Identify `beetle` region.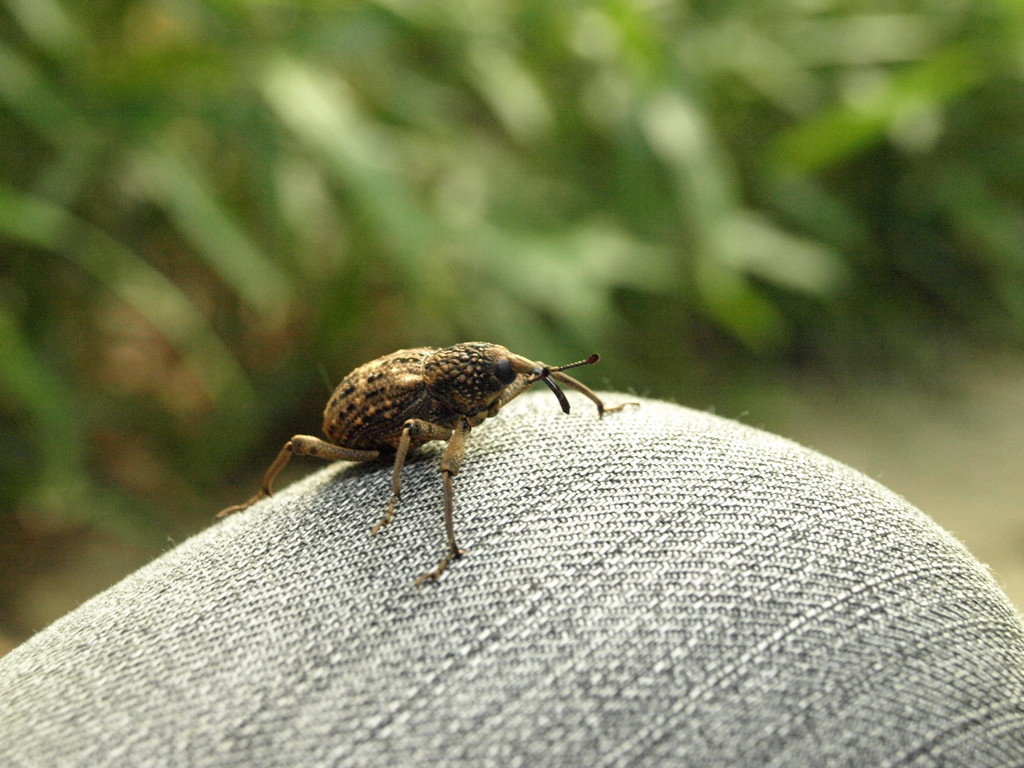
Region: crop(259, 335, 598, 563).
